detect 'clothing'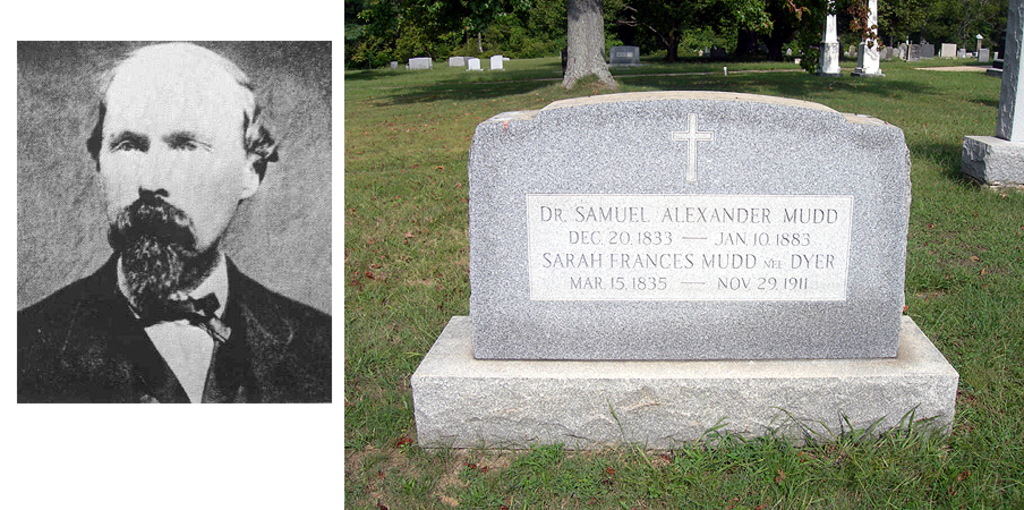
pyautogui.locateOnScreen(12, 250, 330, 401)
